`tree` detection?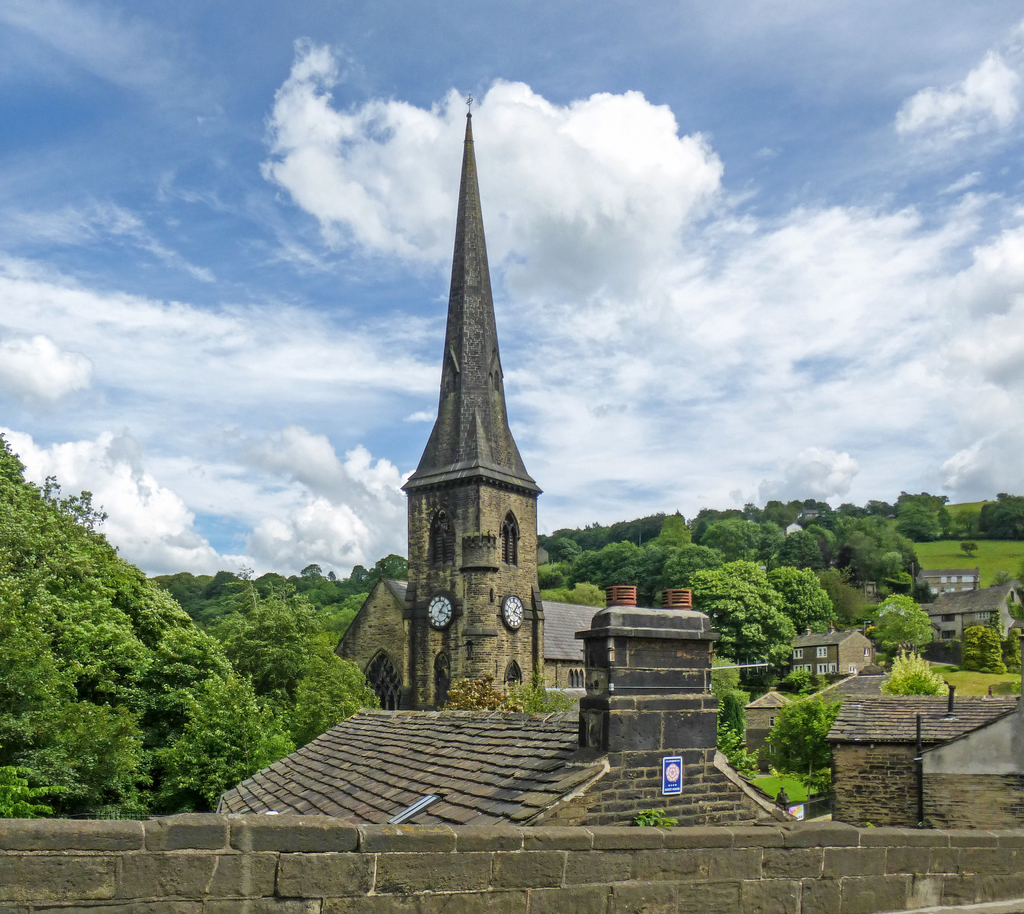
x1=1003, y1=625, x2=1023, y2=664
